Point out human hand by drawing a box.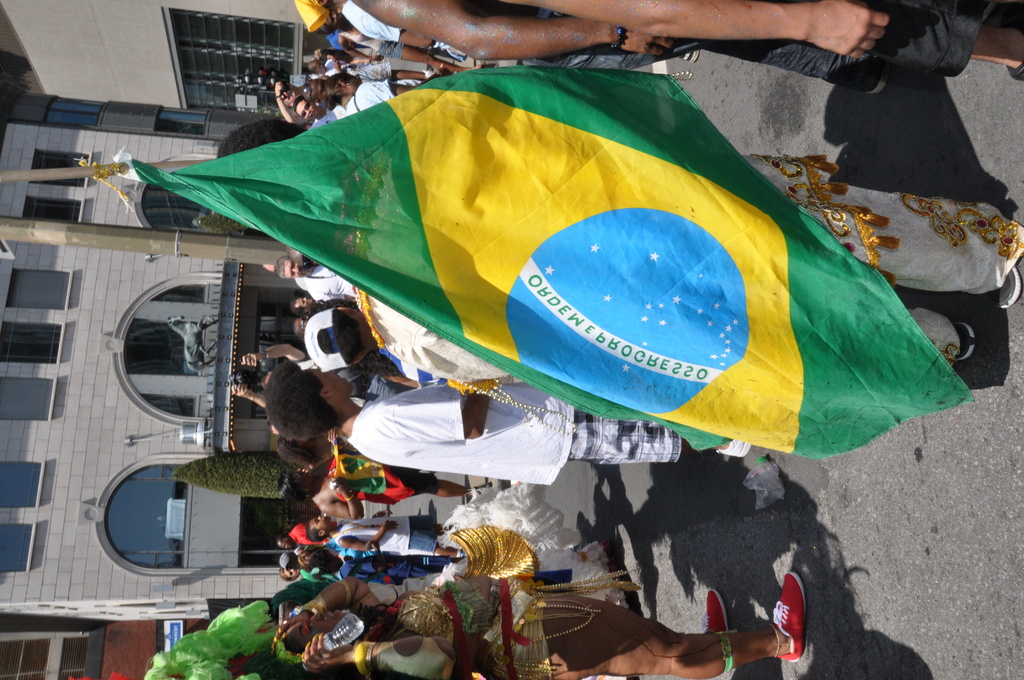
region(241, 350, 260, 369).
